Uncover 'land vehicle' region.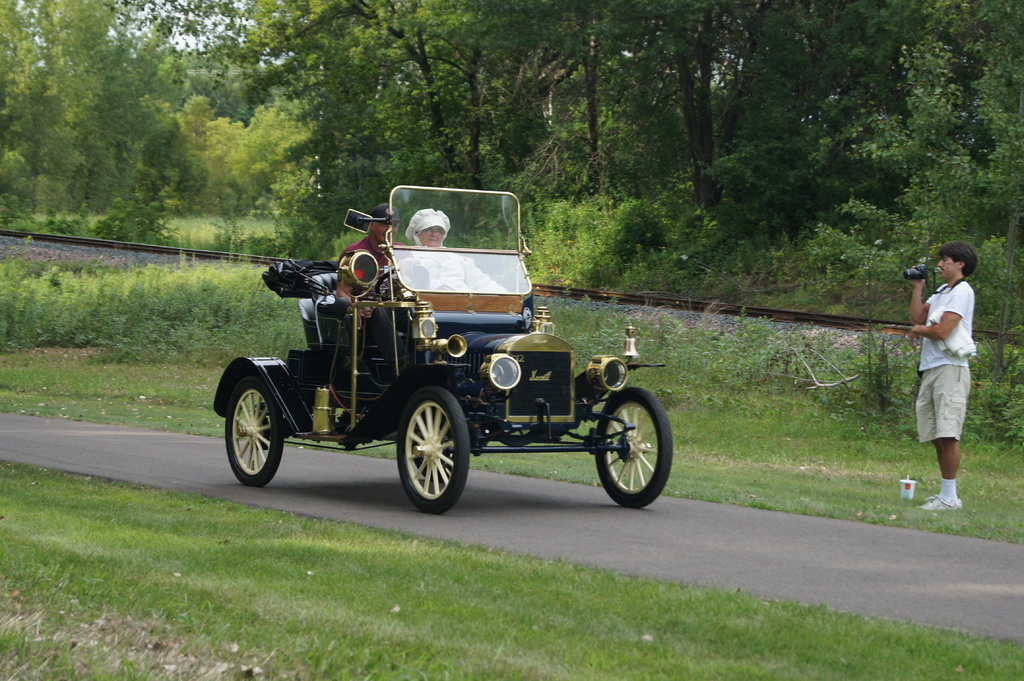
Uncovered: region(197, 214, 705, 524).
